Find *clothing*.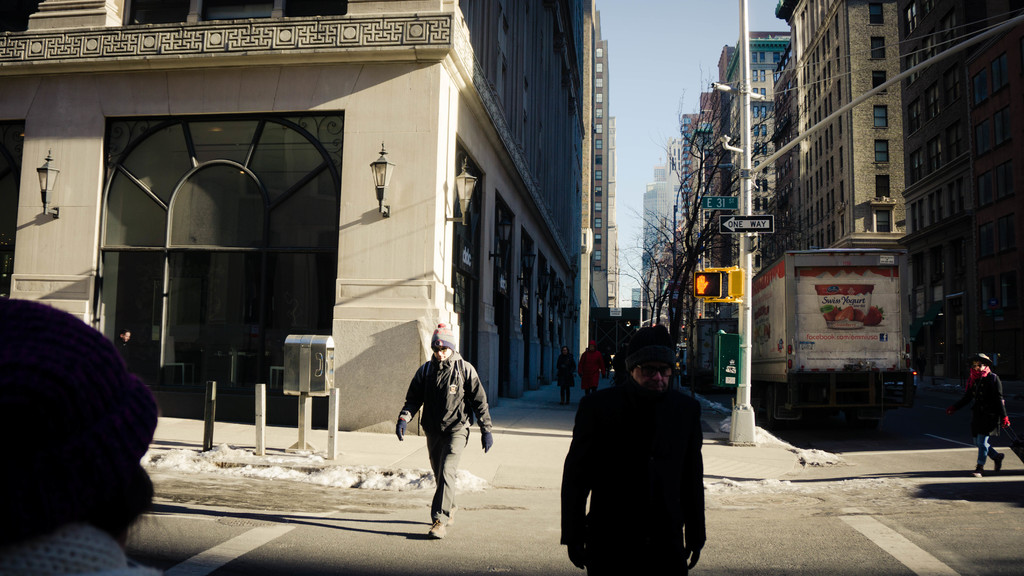
[390,356,497,535].
